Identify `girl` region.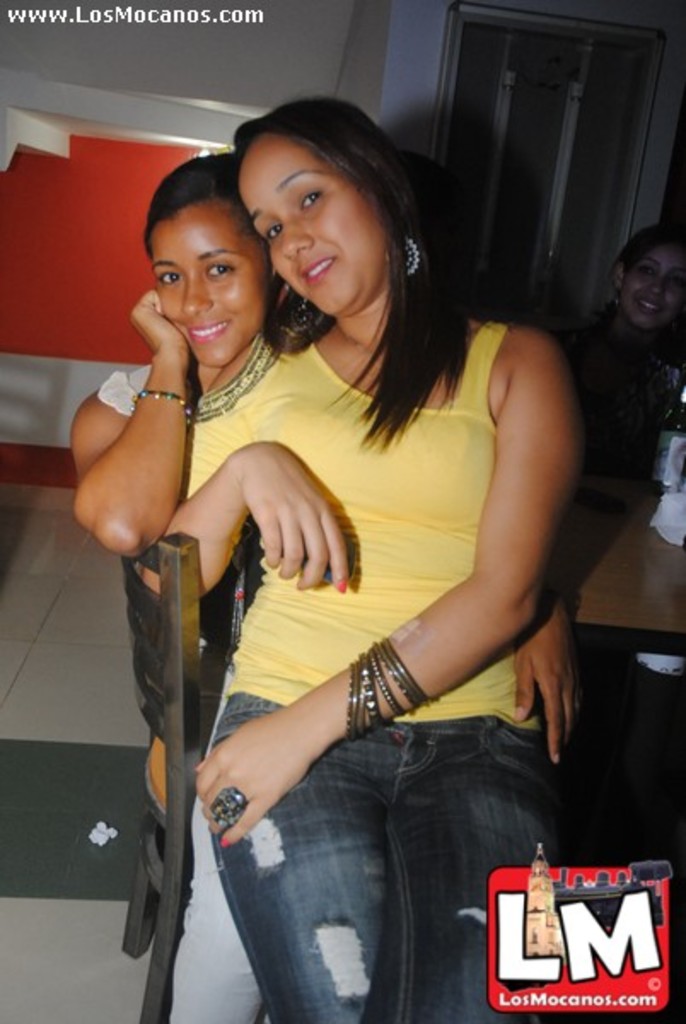
Region: BBox(147, 90, 587, 1022).
